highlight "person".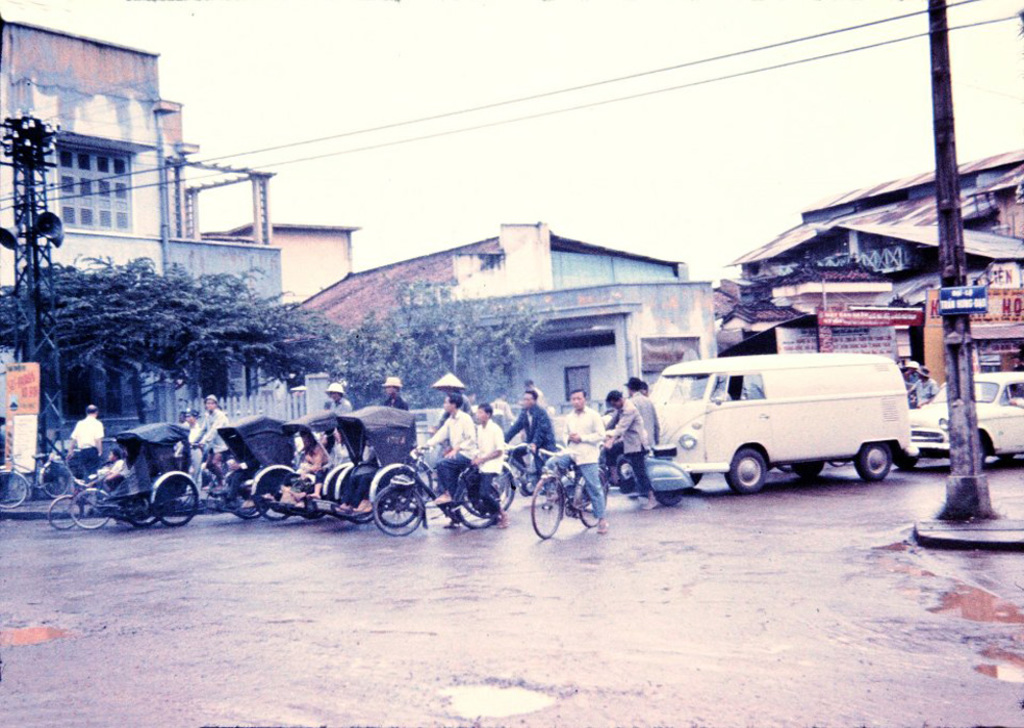
Highlighted region: 270,430,333,509.
